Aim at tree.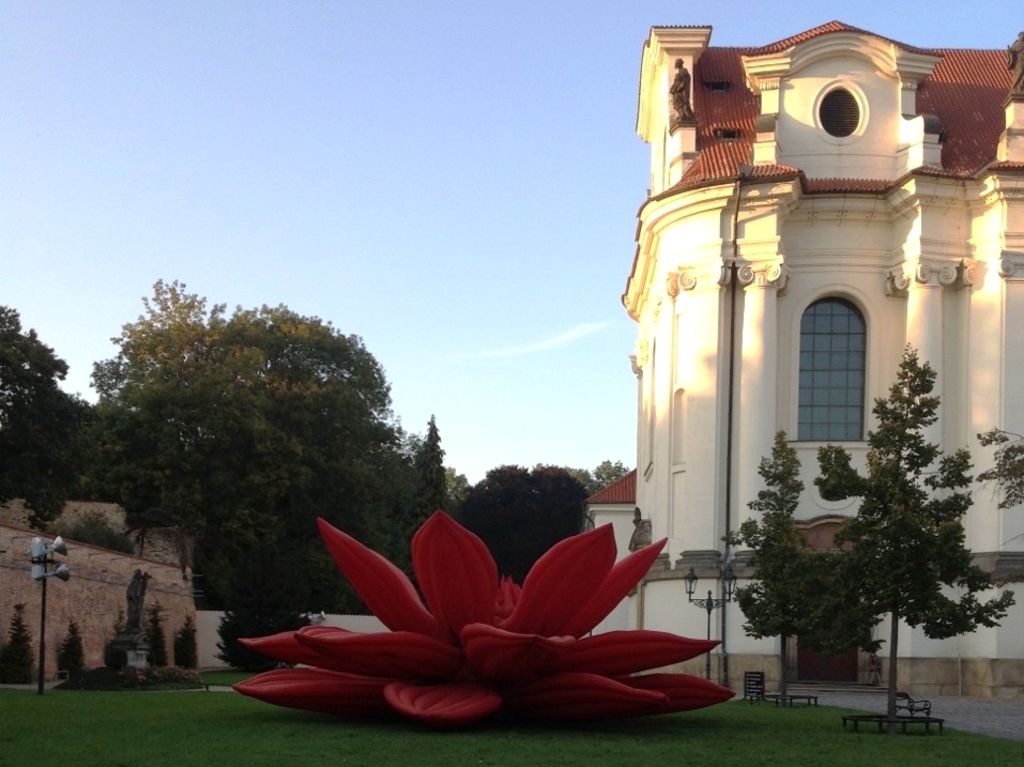
Aimed at 170,611,201,673.
